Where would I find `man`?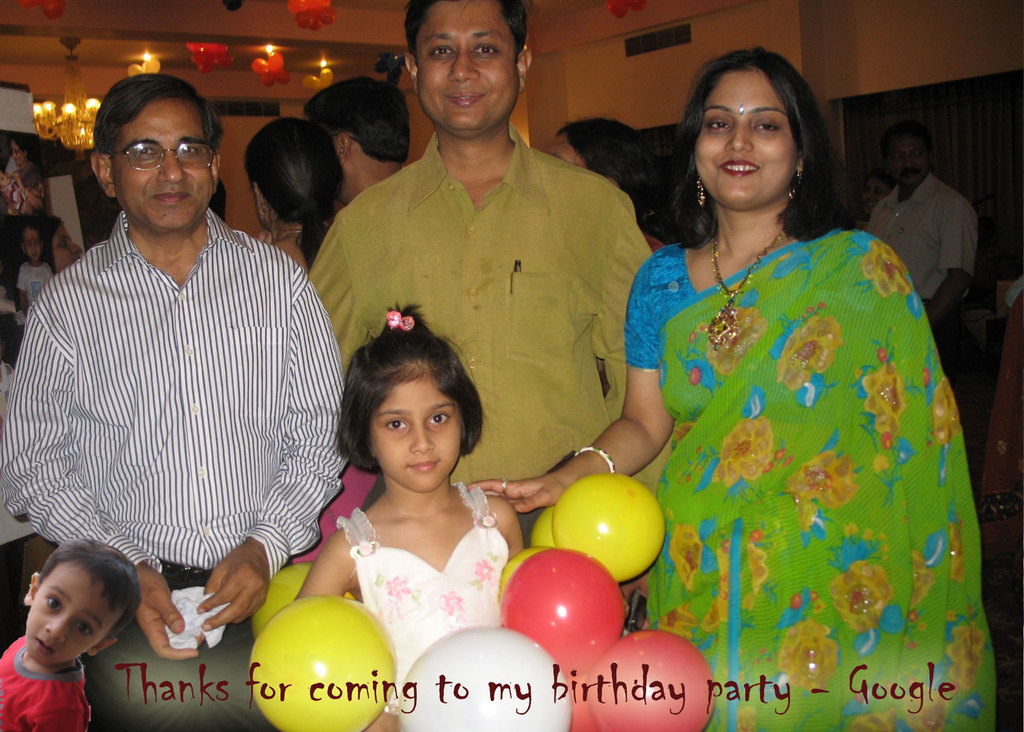
At <region>0, 67, 346, 731</region>.
